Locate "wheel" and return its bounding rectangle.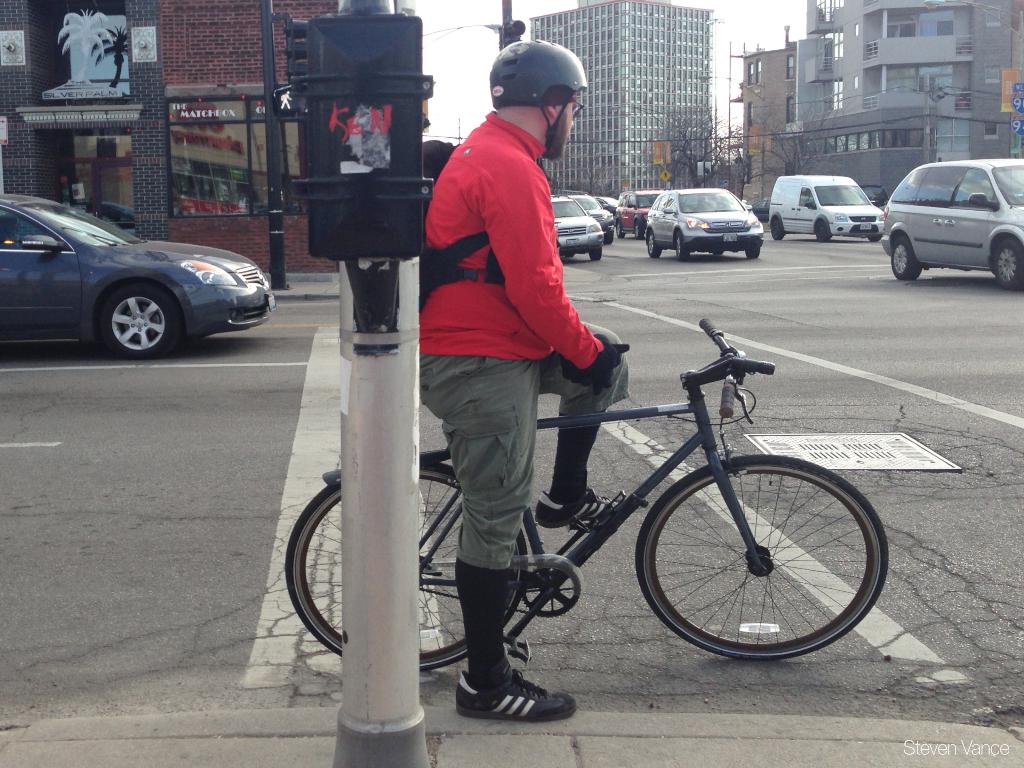
bbox(771, 220, 783, 240).
